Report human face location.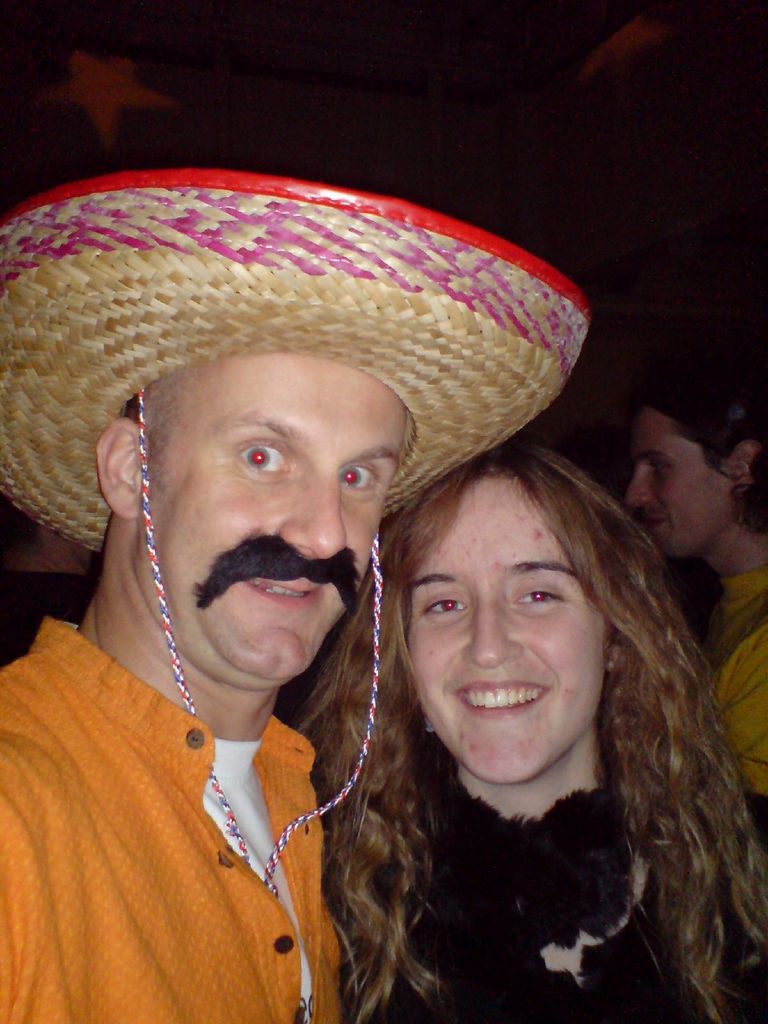
Report: {"left": 136, "top": 360, "right": 407, "bottom": 692}.
